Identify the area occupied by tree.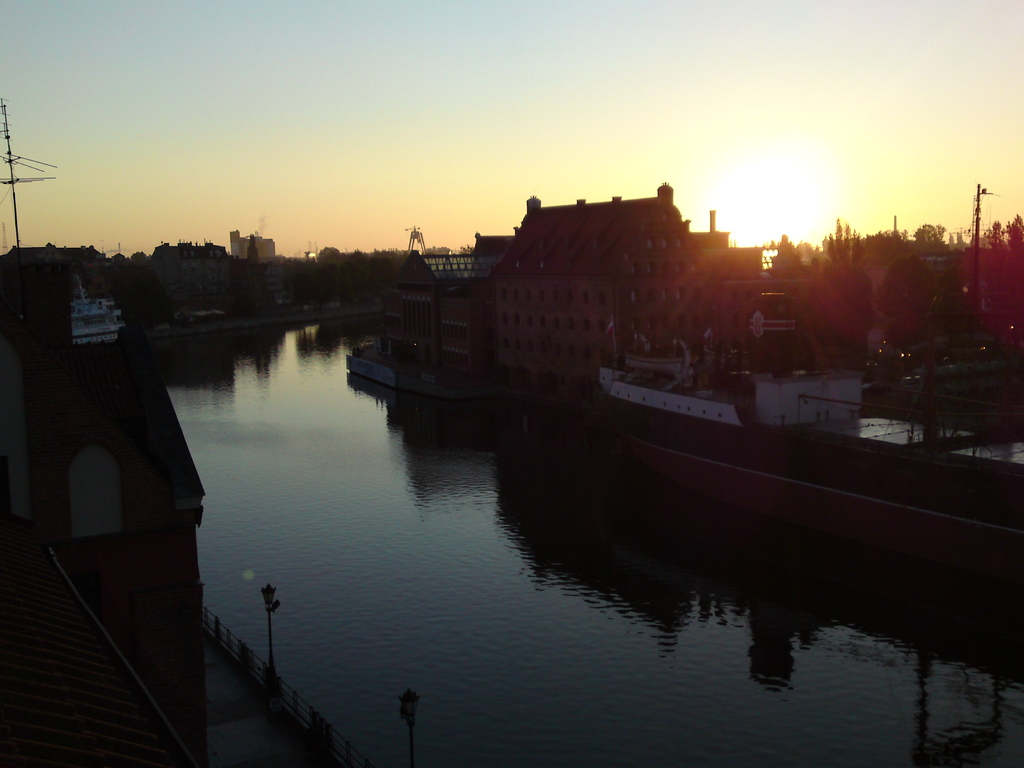
Area: <box>1003,212,1023,283</box>.
